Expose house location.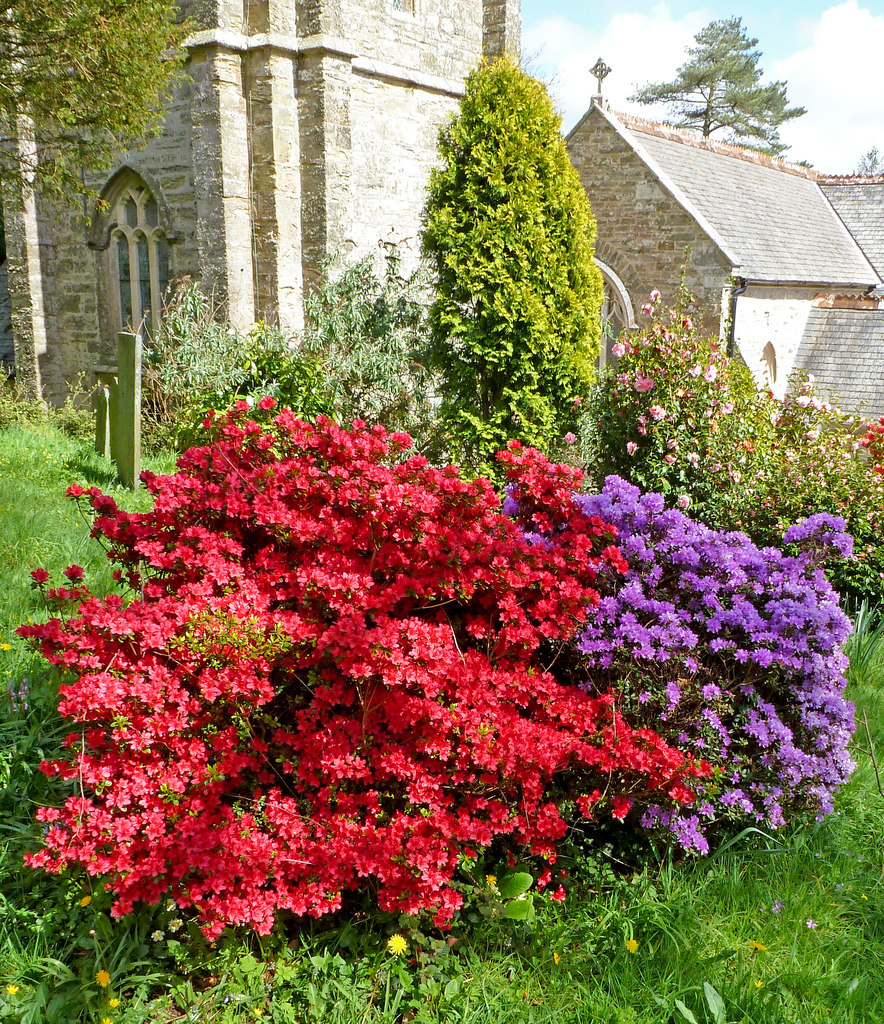
Exposed at <bbox>590, 95, 859, 380</bbox>.
